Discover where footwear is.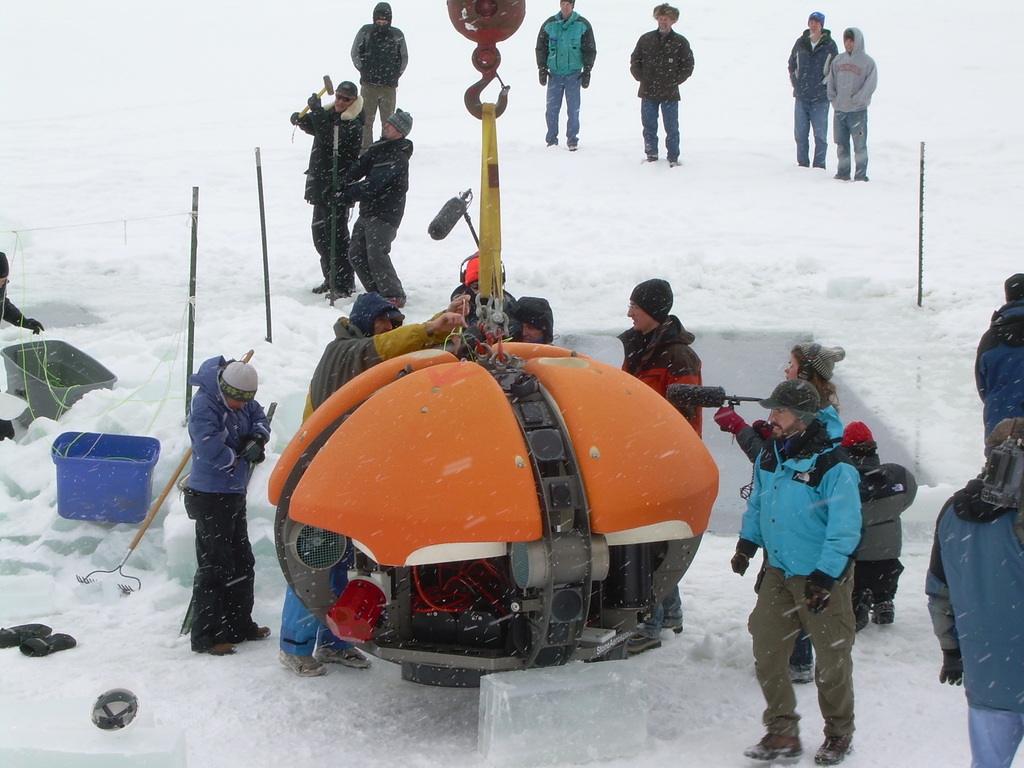
Discovered at [816, 733, 852, 767].
